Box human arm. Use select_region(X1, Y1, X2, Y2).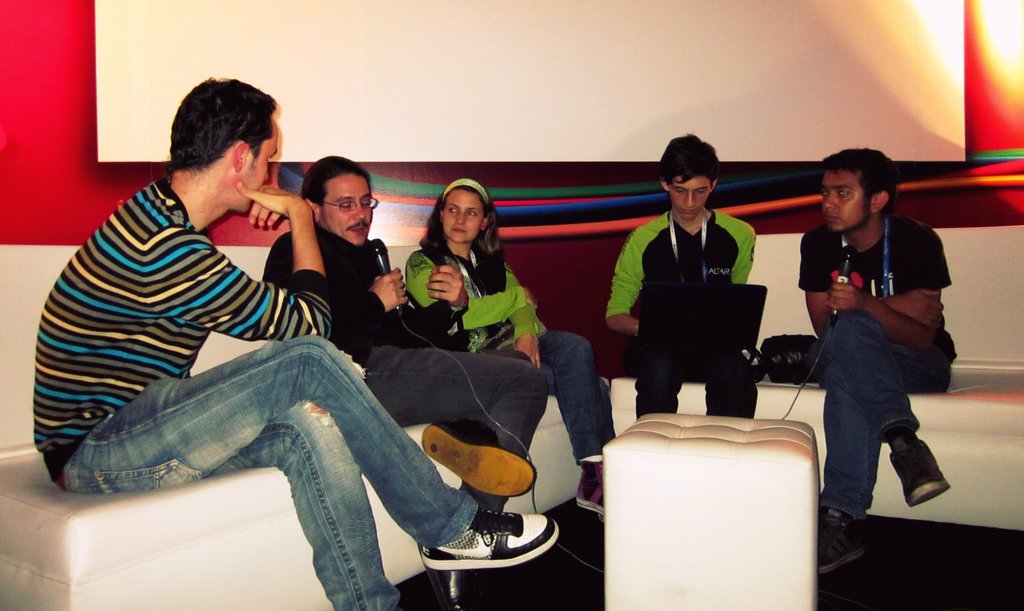
select_region(506, 267, 539, 364).
